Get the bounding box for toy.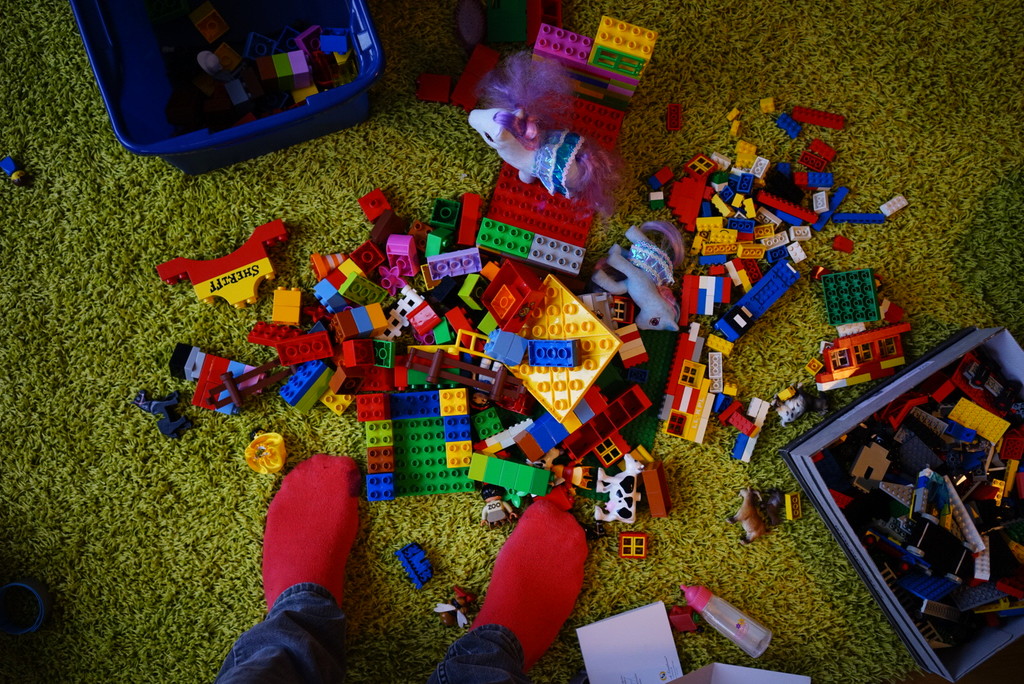
x1=433 y1=579 x2=475 y2=630.
